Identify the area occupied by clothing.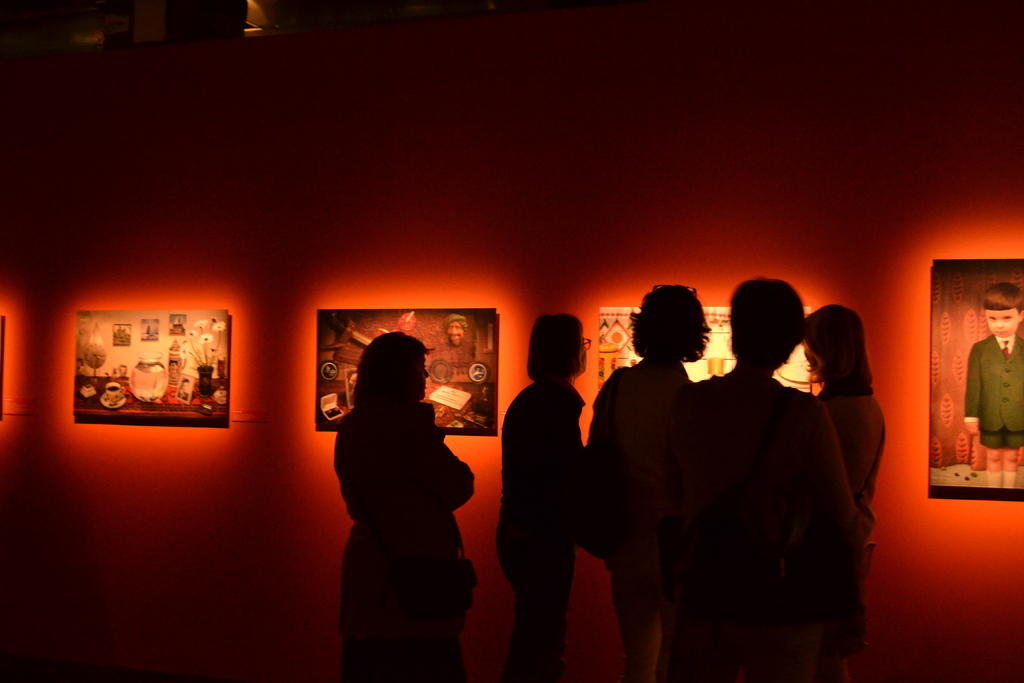
Area: x1=818 y1=393 x2=885 y2=682.
